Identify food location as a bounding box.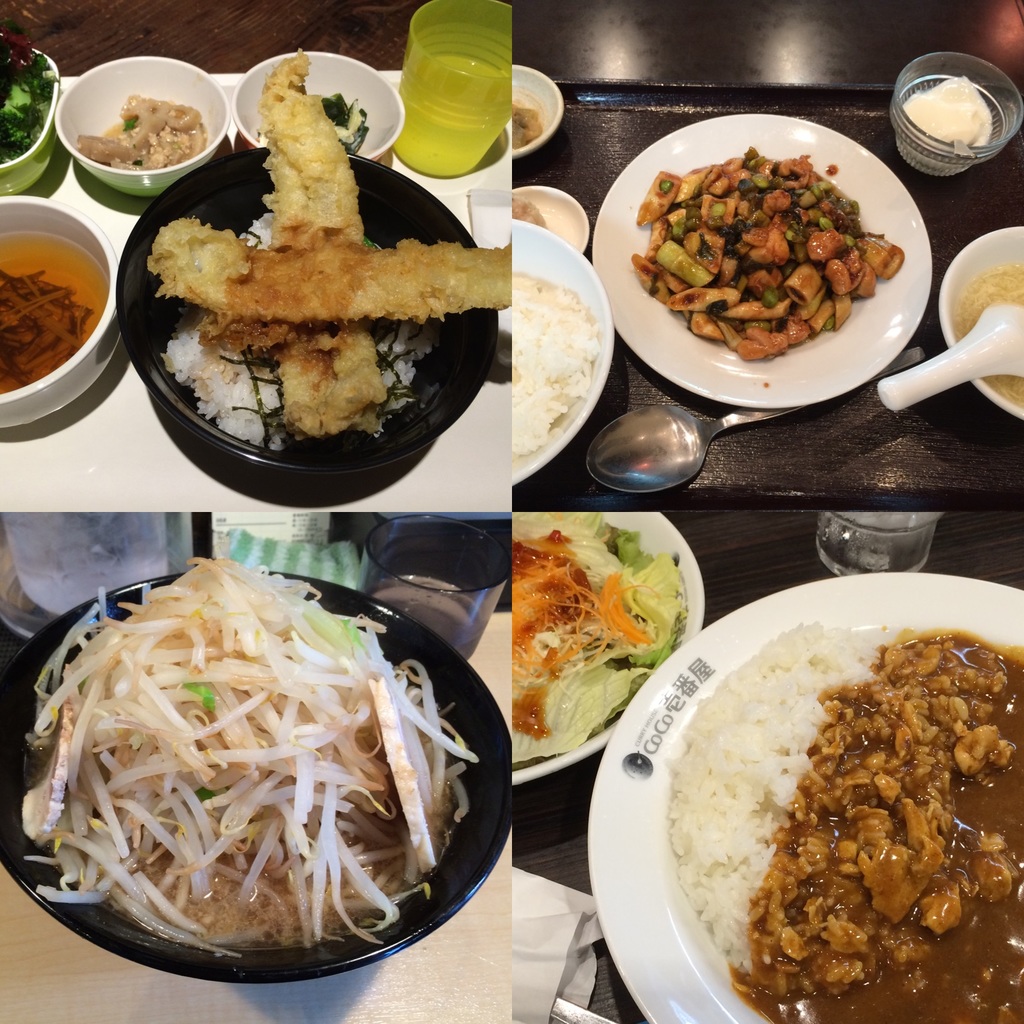
<region>0, 268, 92, 389</region>.
